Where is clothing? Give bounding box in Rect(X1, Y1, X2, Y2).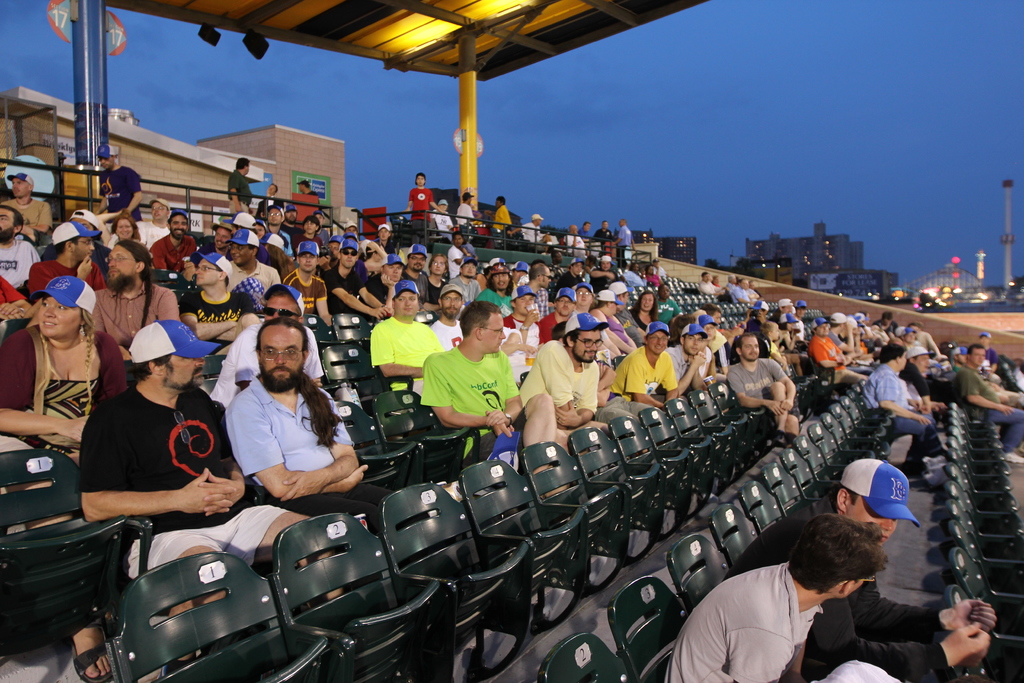
Rect(228, 252, 269, 303).
